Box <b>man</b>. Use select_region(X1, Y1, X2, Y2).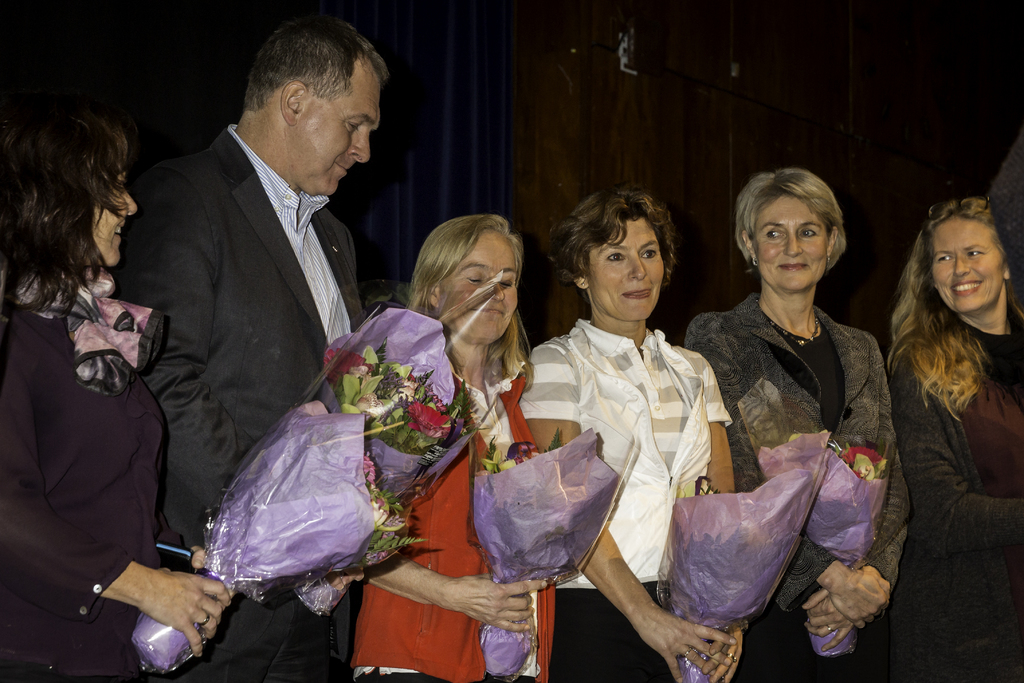
select_region(75, 0, 424, 639).
